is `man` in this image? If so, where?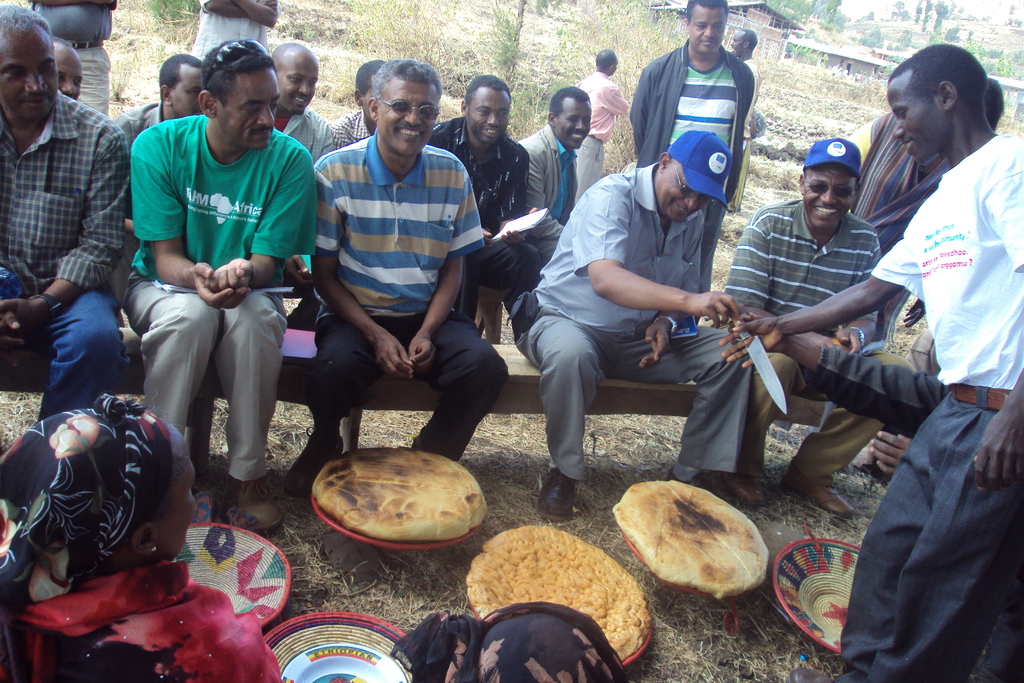
Yes, at bbox=[111, 51, 205, 140].
